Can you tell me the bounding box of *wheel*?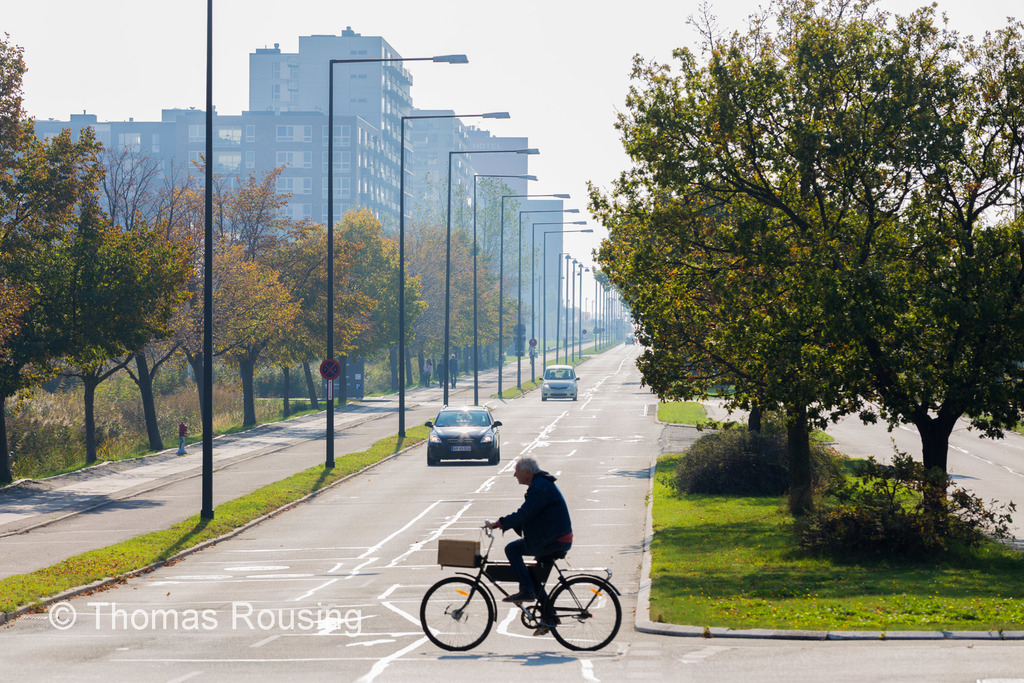
left=425, top=452, right=438, bottom=467.
